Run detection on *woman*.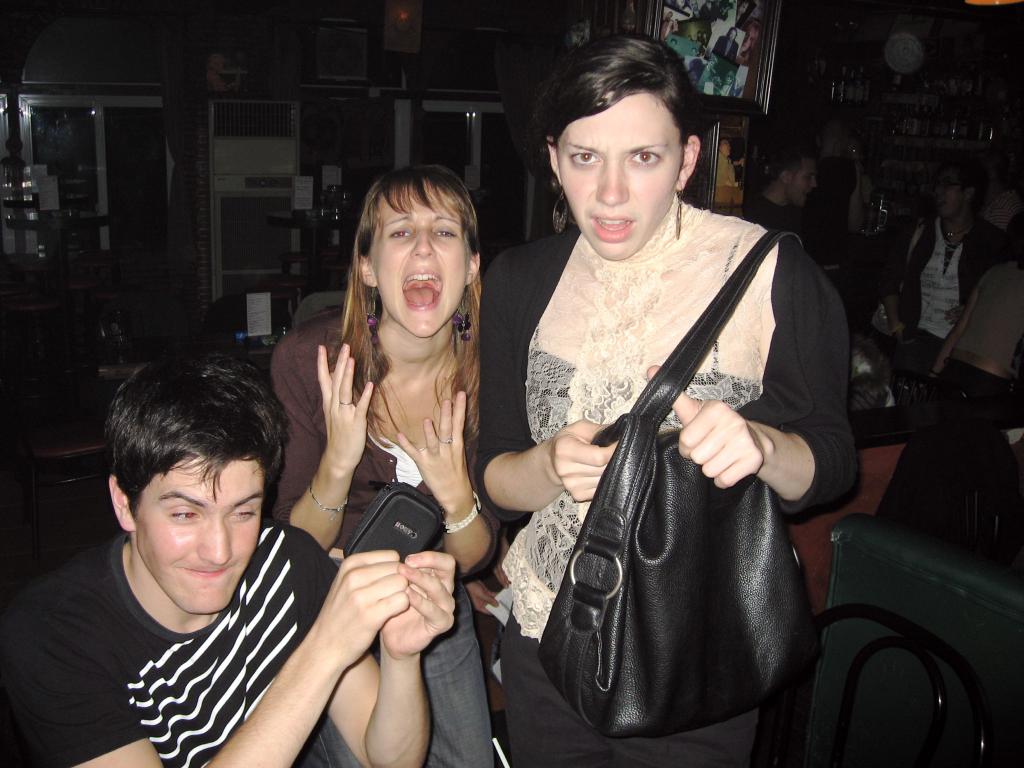
Result: select_region(271, 166, 516, 767).
